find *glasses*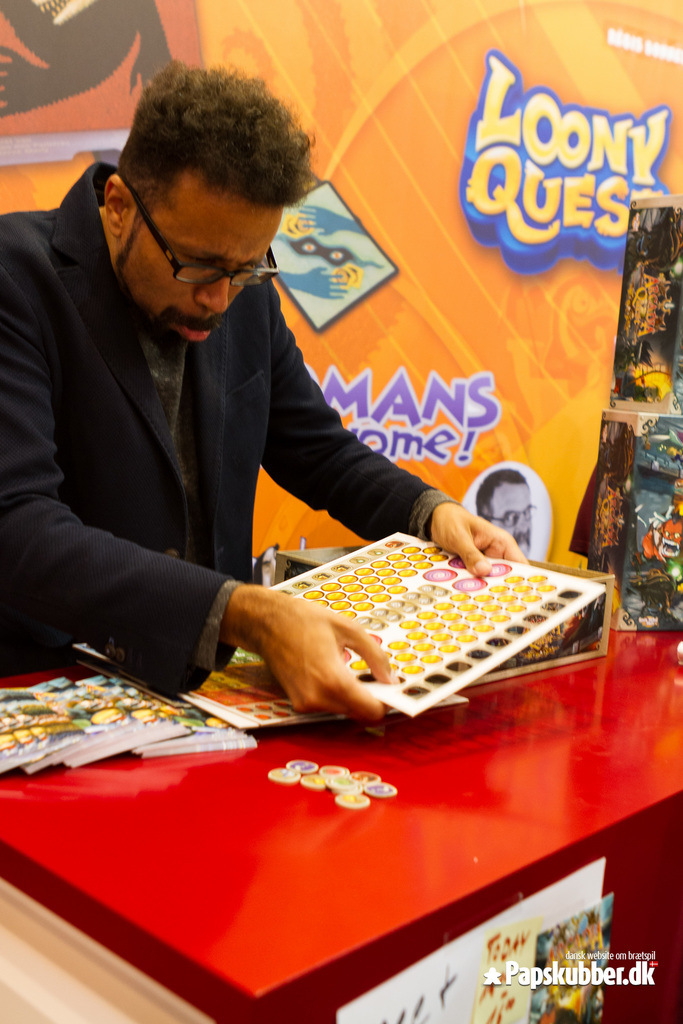
box=[127, 182, 283, 297]
